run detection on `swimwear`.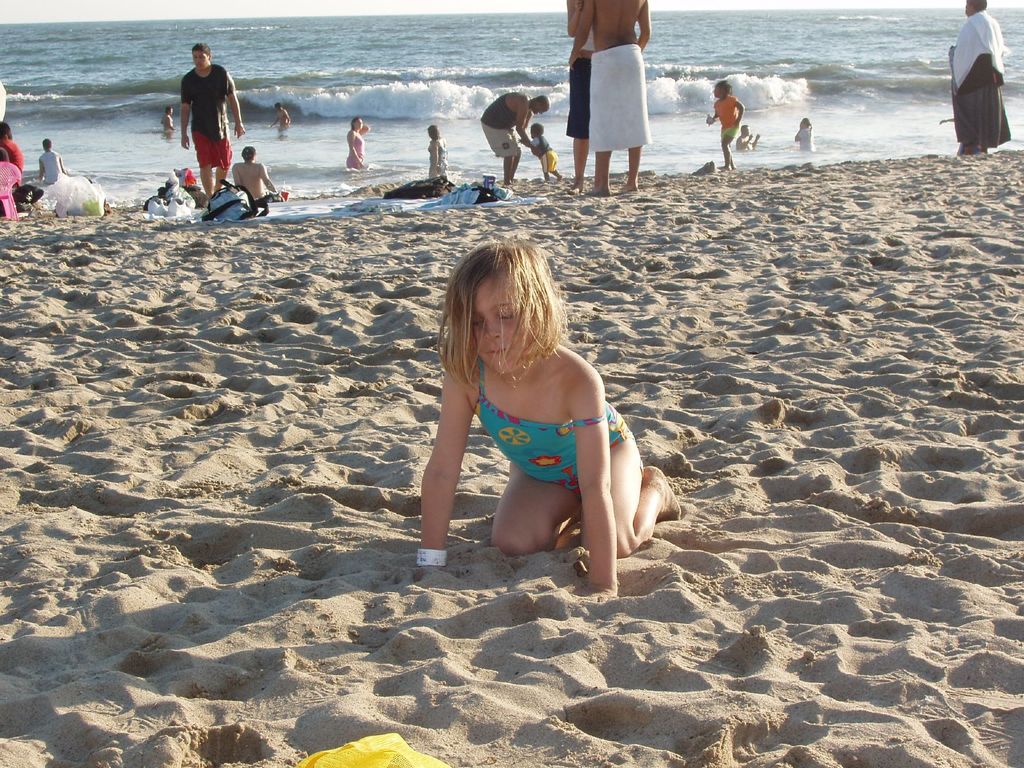
Result: x1=249, y1=195, x2=270, y2=211.
